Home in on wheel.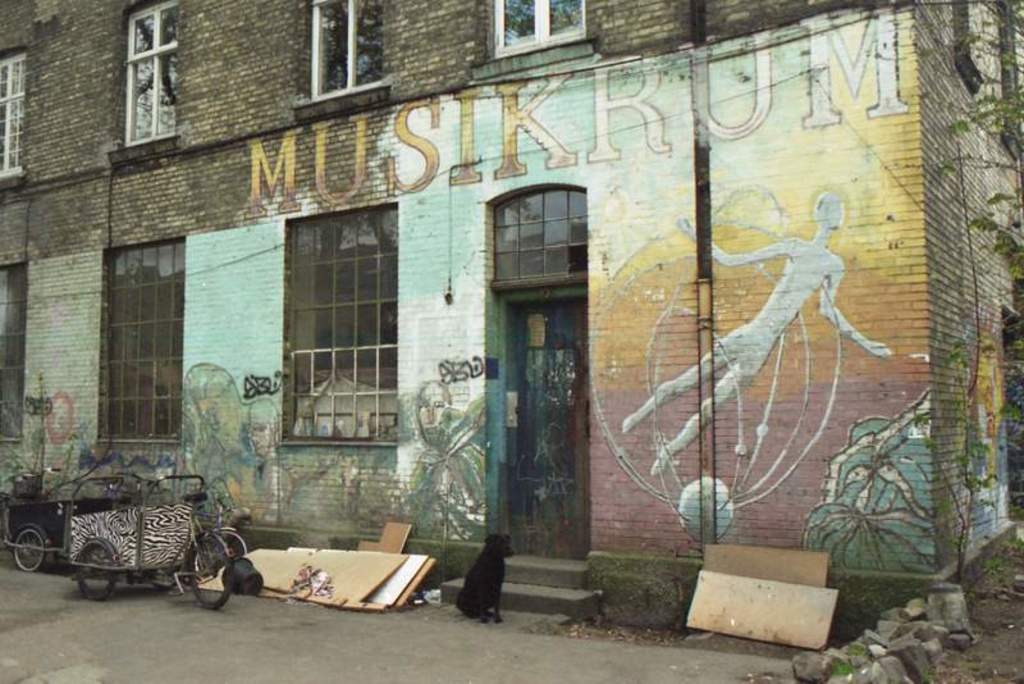
Homed in at <bbox>13, 528, 49, 571</bbox>.
